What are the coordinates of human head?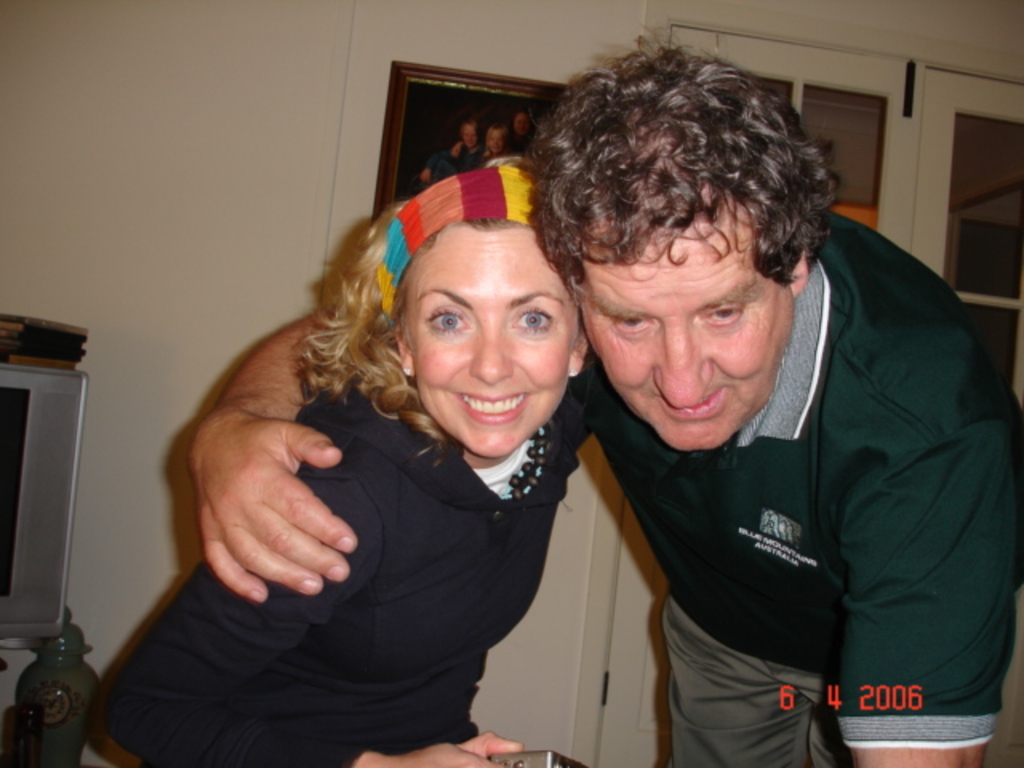
region(512, 112, 534, 136).
